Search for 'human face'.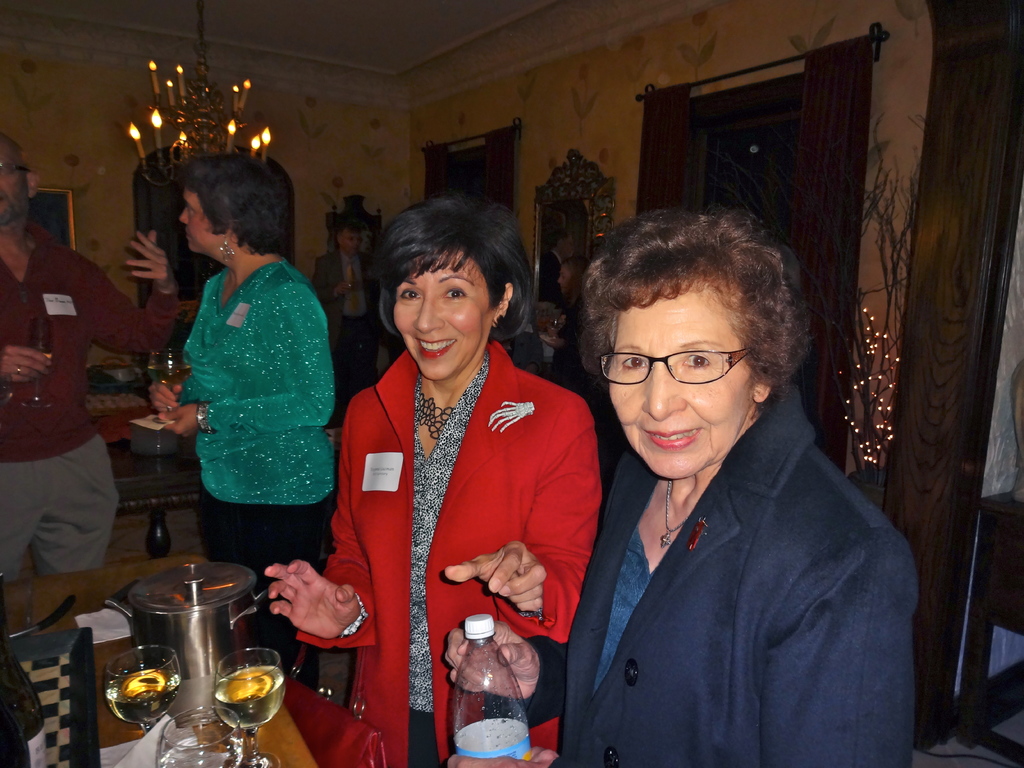
Found at bbox=[182, 189, 221, 250].
